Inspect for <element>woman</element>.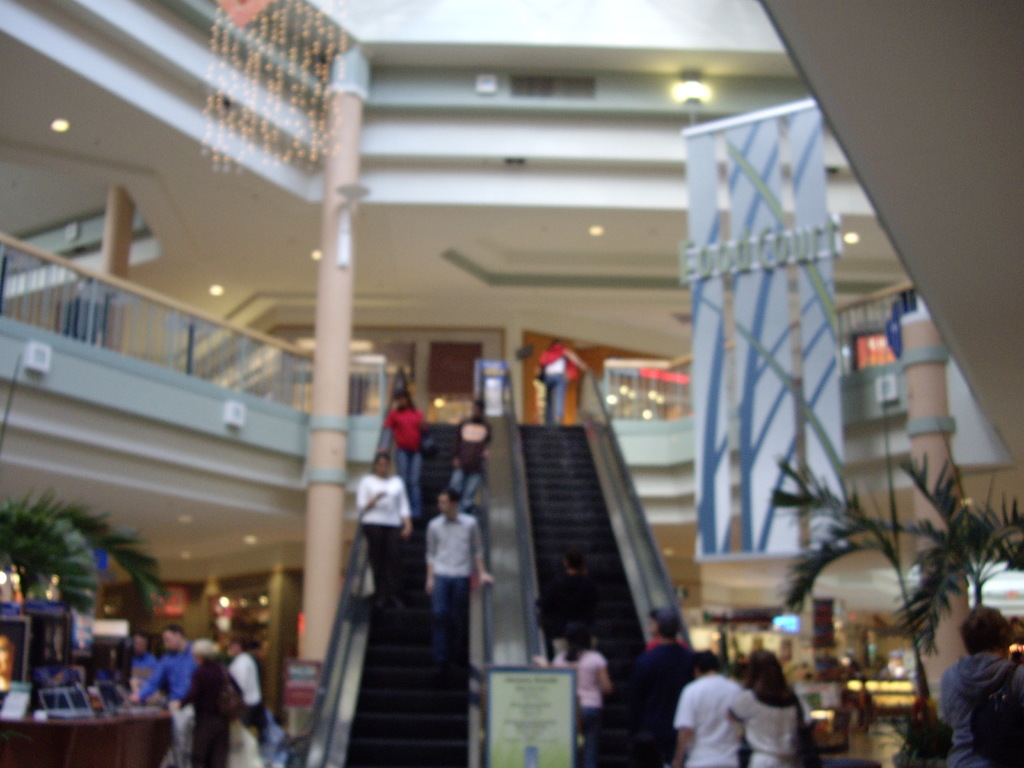
Inspection: box(723, 660, 815, 767).
